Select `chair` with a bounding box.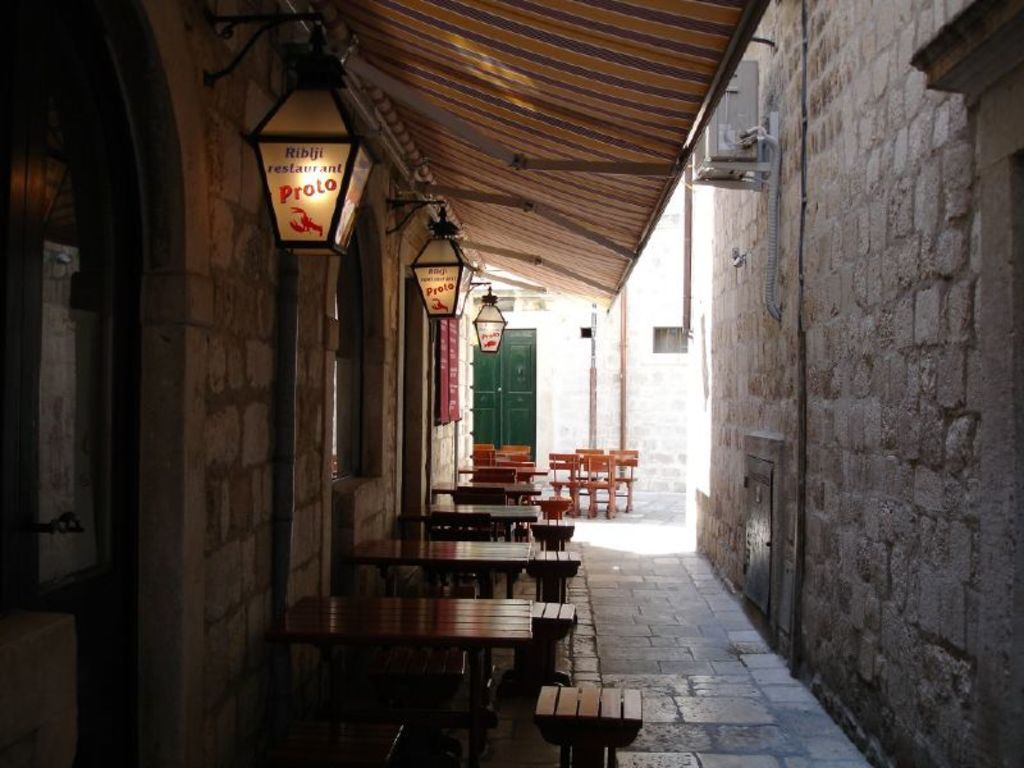
detection(588, 454, 622, 513).
